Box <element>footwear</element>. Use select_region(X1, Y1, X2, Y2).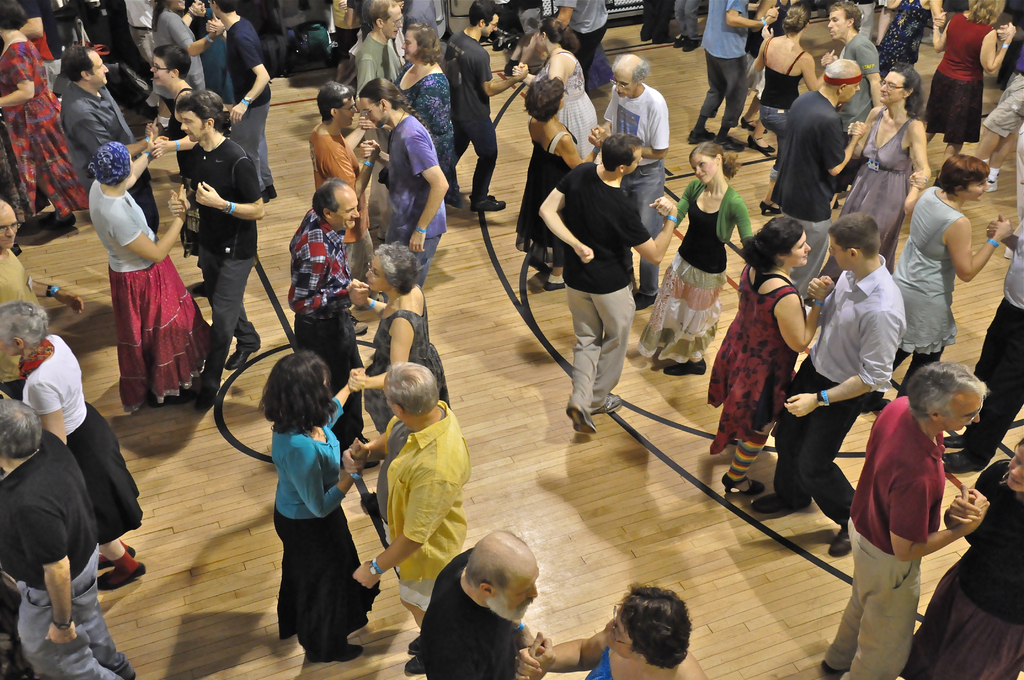
select_region(671, 33, 687, 48).
